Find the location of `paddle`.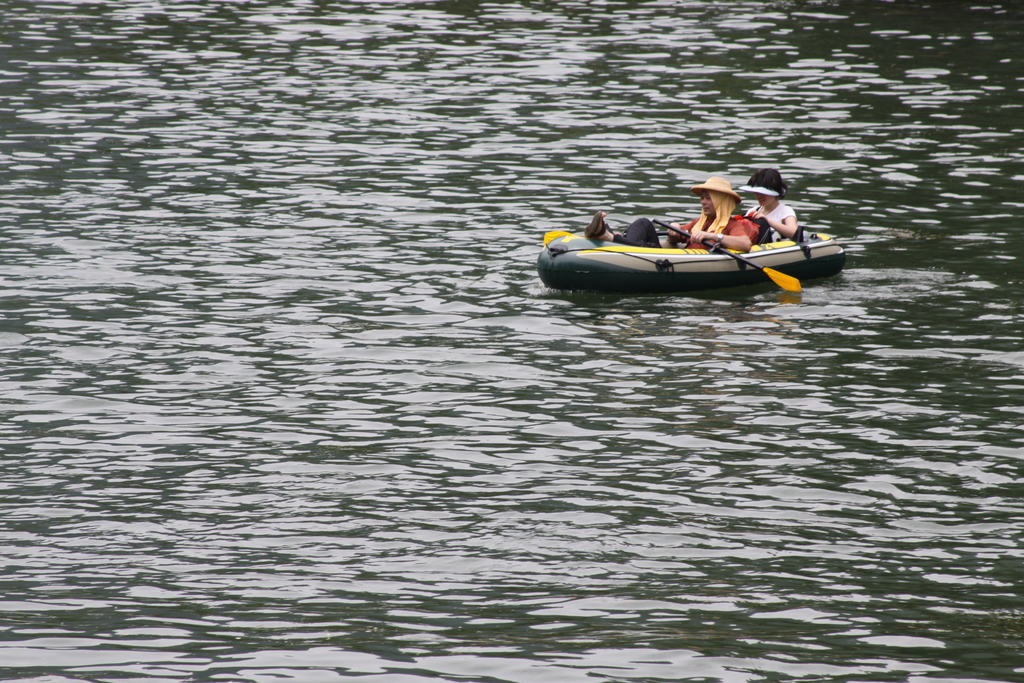
Location: (653,215,803,292).
